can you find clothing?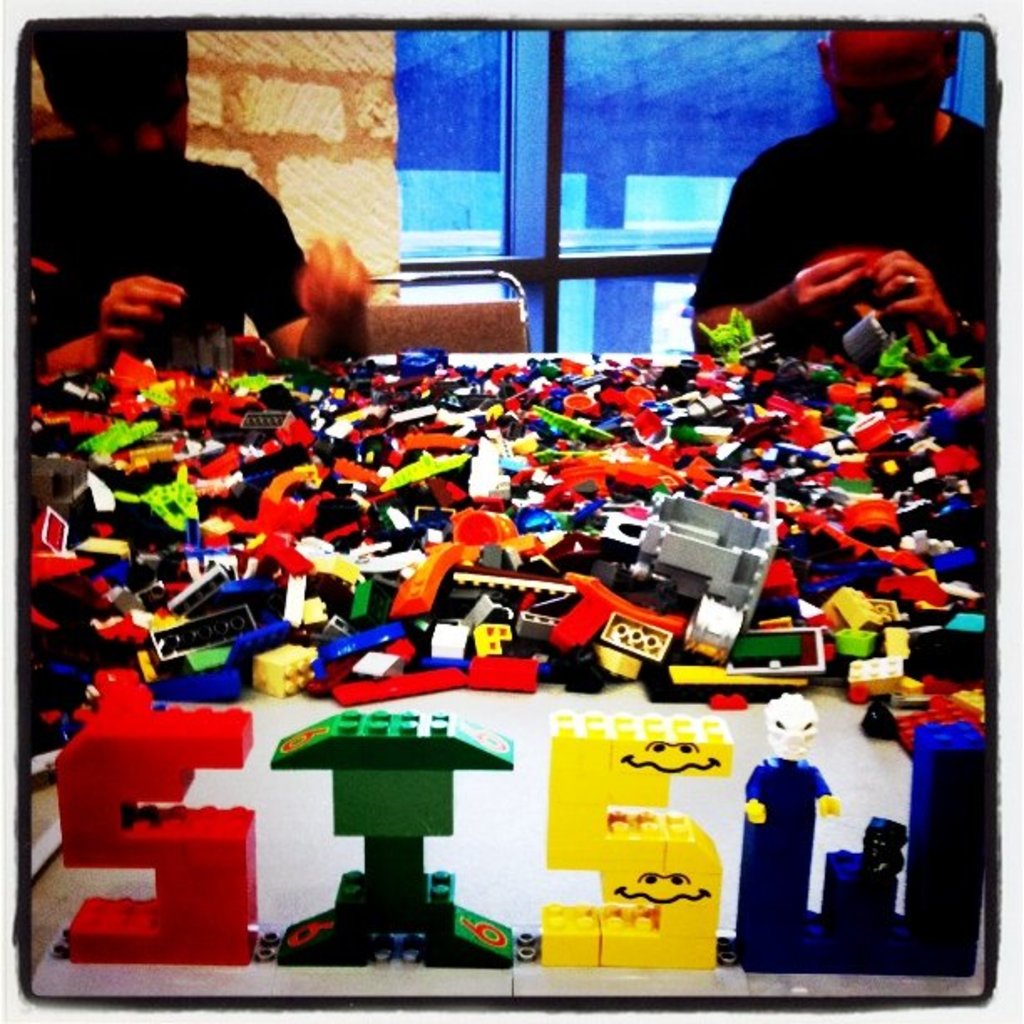
Yes, bounding box: (32, 137, 311, 361).
